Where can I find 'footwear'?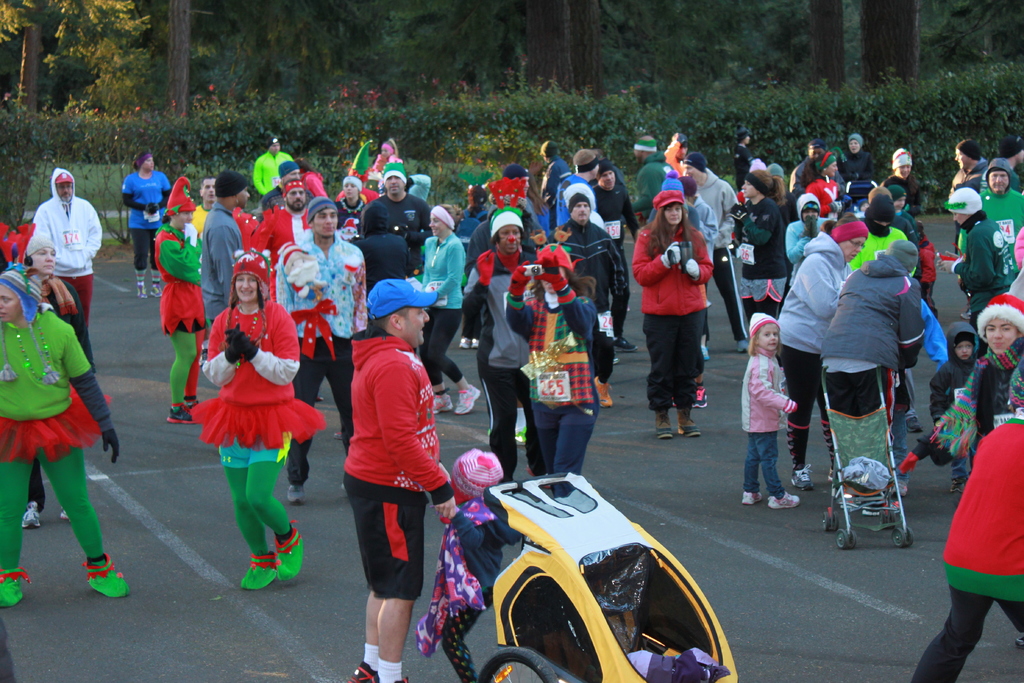
You can find it at select_region(687, 387, 712, 409).
